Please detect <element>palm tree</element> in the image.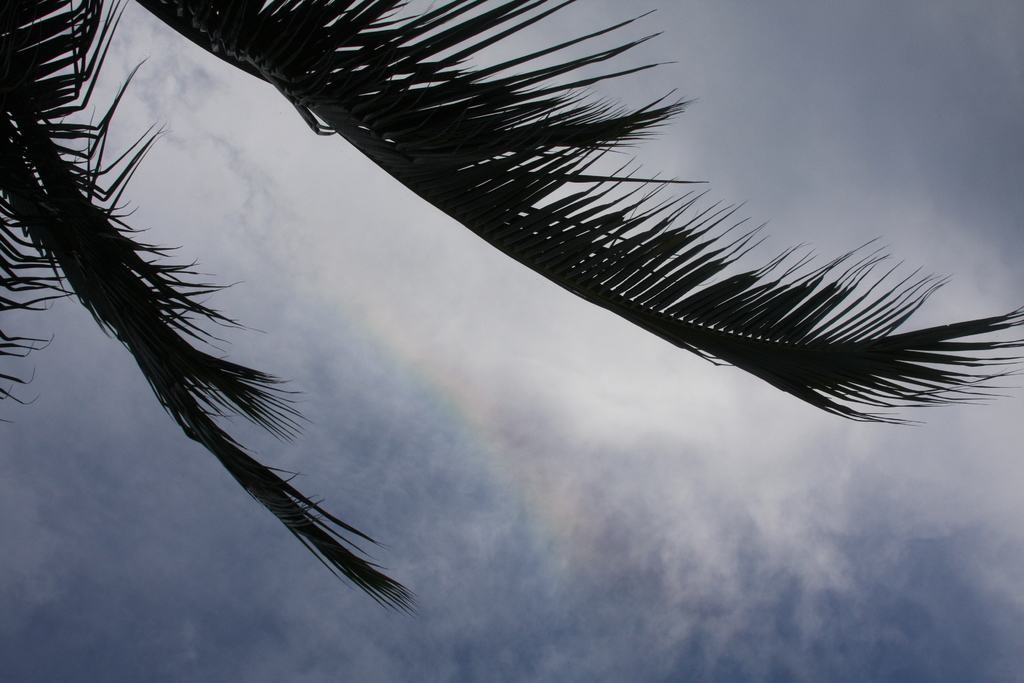
(x1=0, y1=0, x2=1023, y2=613).
